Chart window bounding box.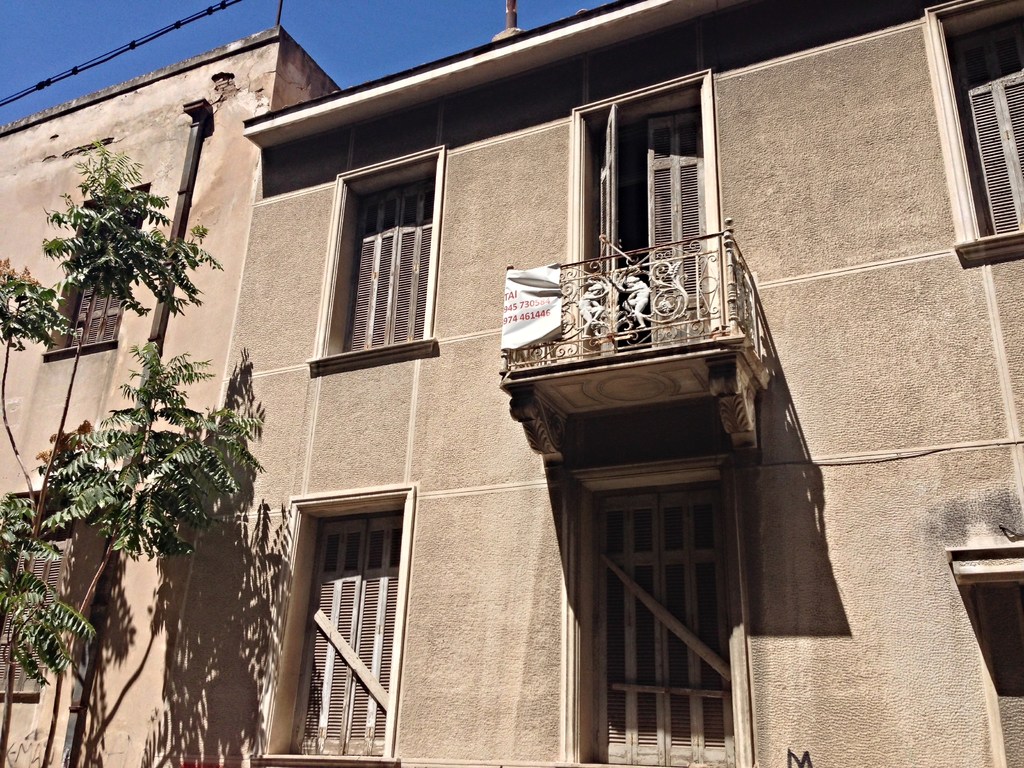
Charted: <bbox>335, 145, 442, 371</bbox>.
